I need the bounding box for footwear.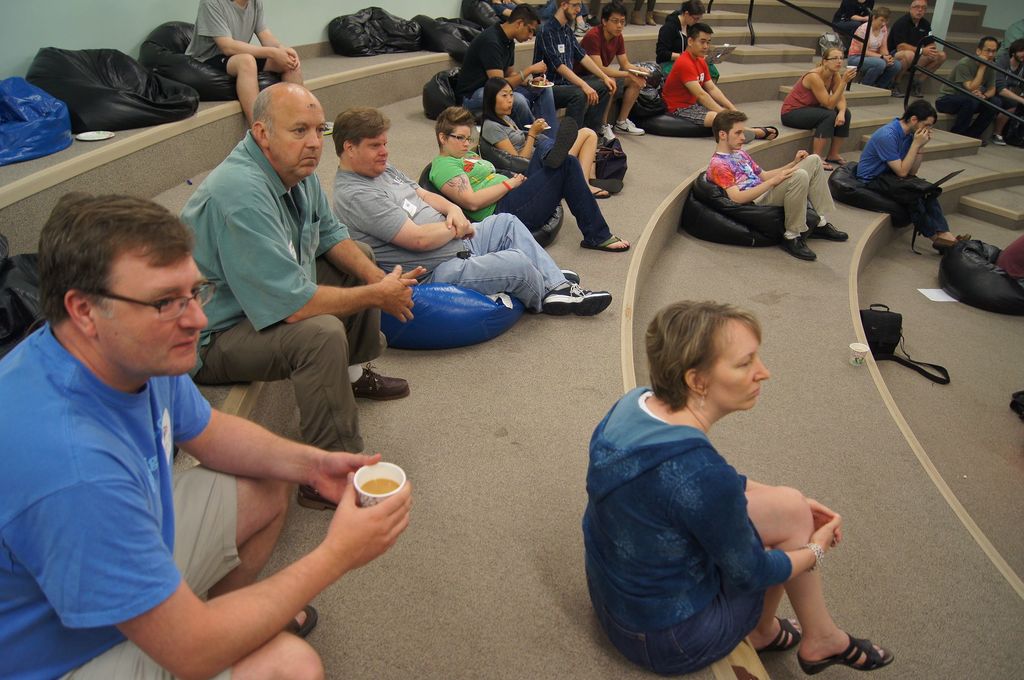
Here it is: bbox=[932, 240, 956, 252].
